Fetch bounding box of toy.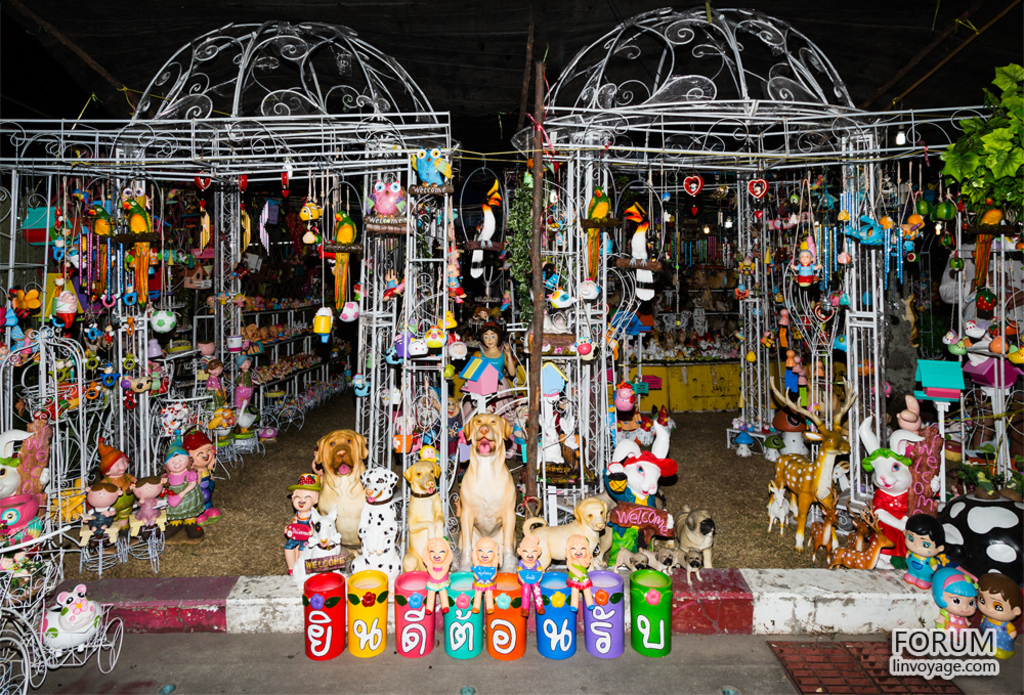
Bbox: (x1=673, y1=508, x2=716, y2=571).
